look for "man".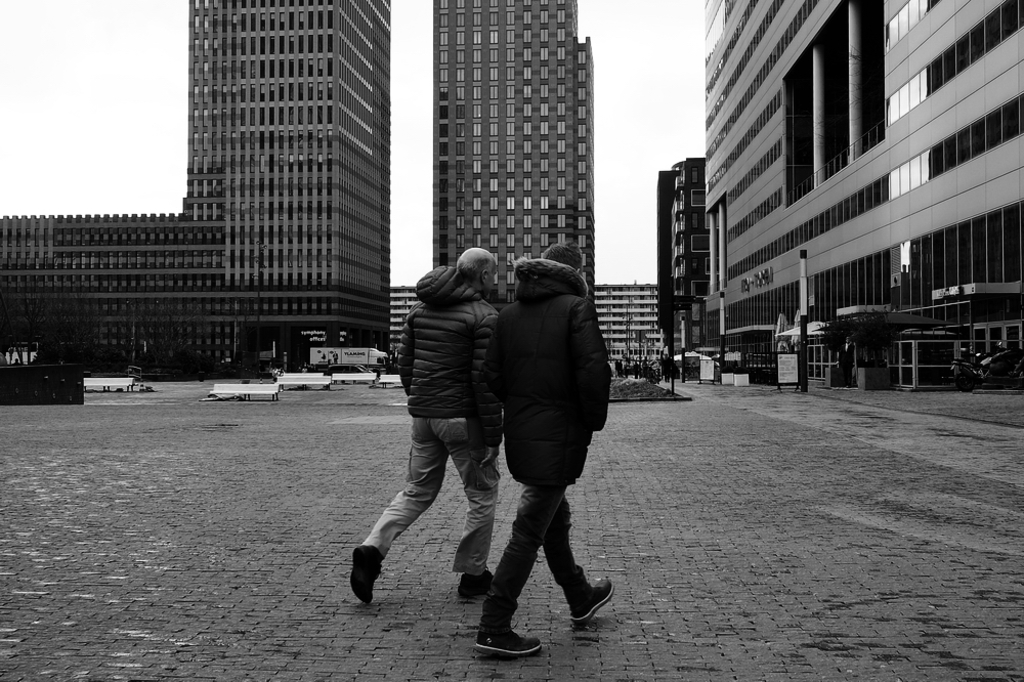
Found: 365,229,523,616.
